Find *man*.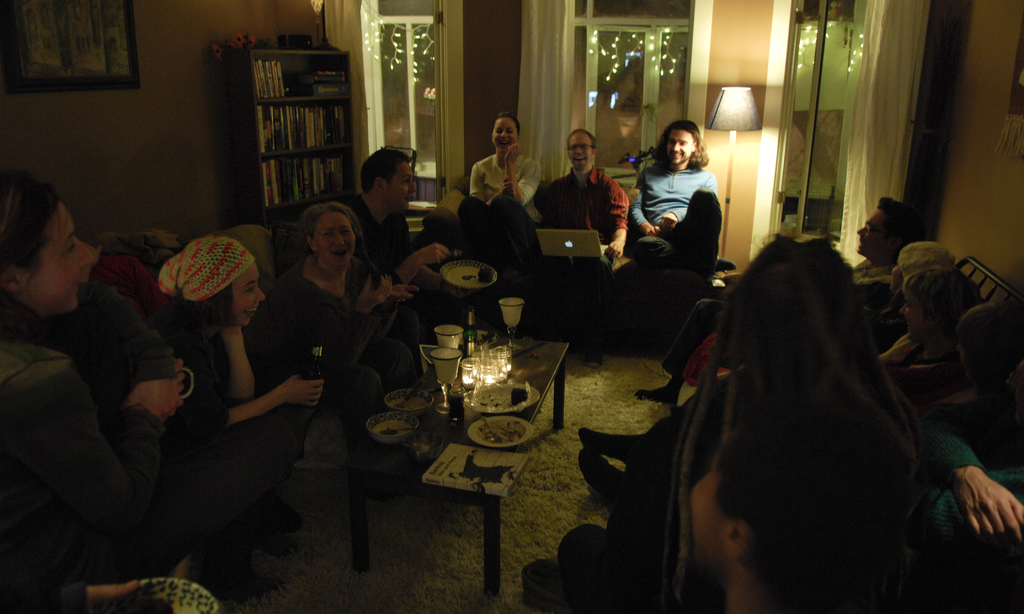
pyautogui.locateOnScreen(335, 146, 451, 352).
